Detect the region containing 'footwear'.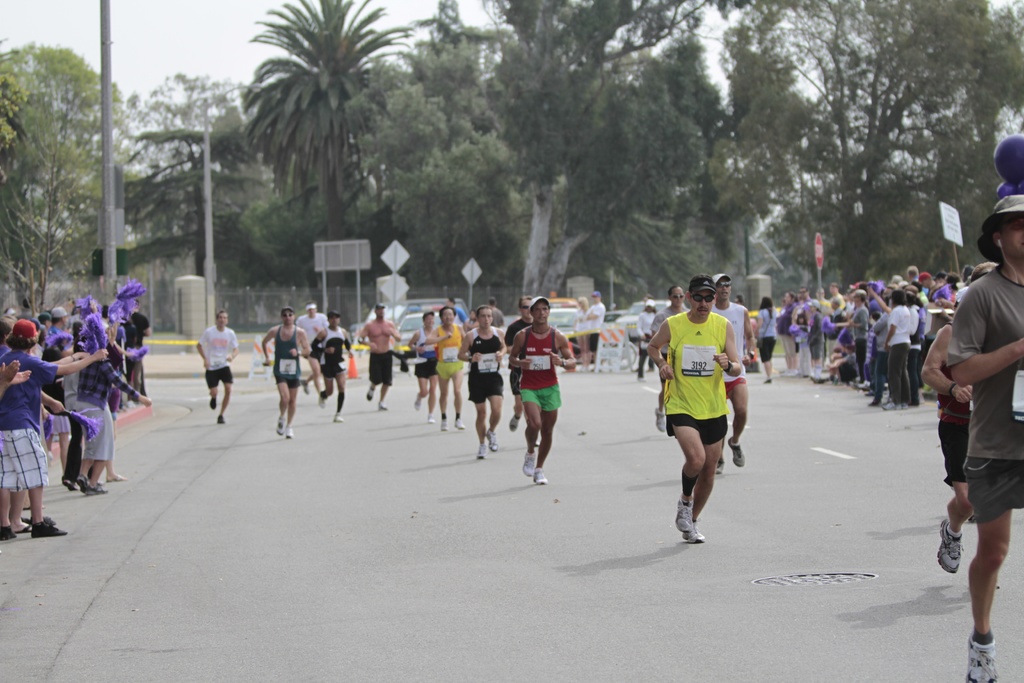
locate(30, 521, 68, 537).
